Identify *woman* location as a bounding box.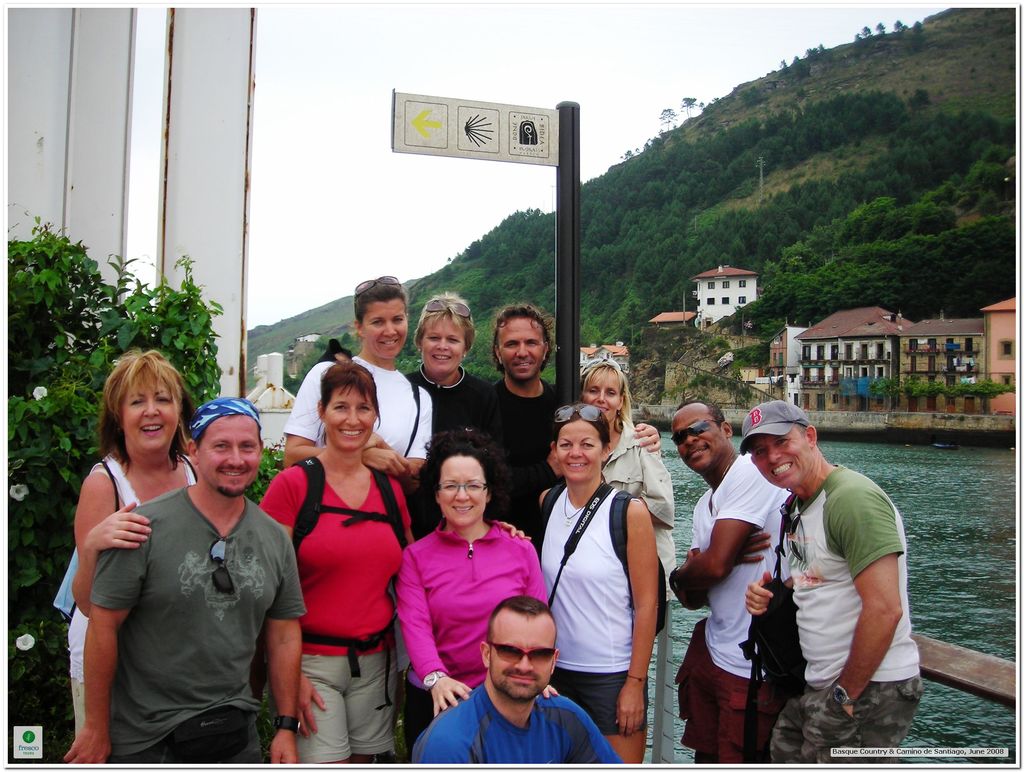
rect(401, 284, 508, 519).
